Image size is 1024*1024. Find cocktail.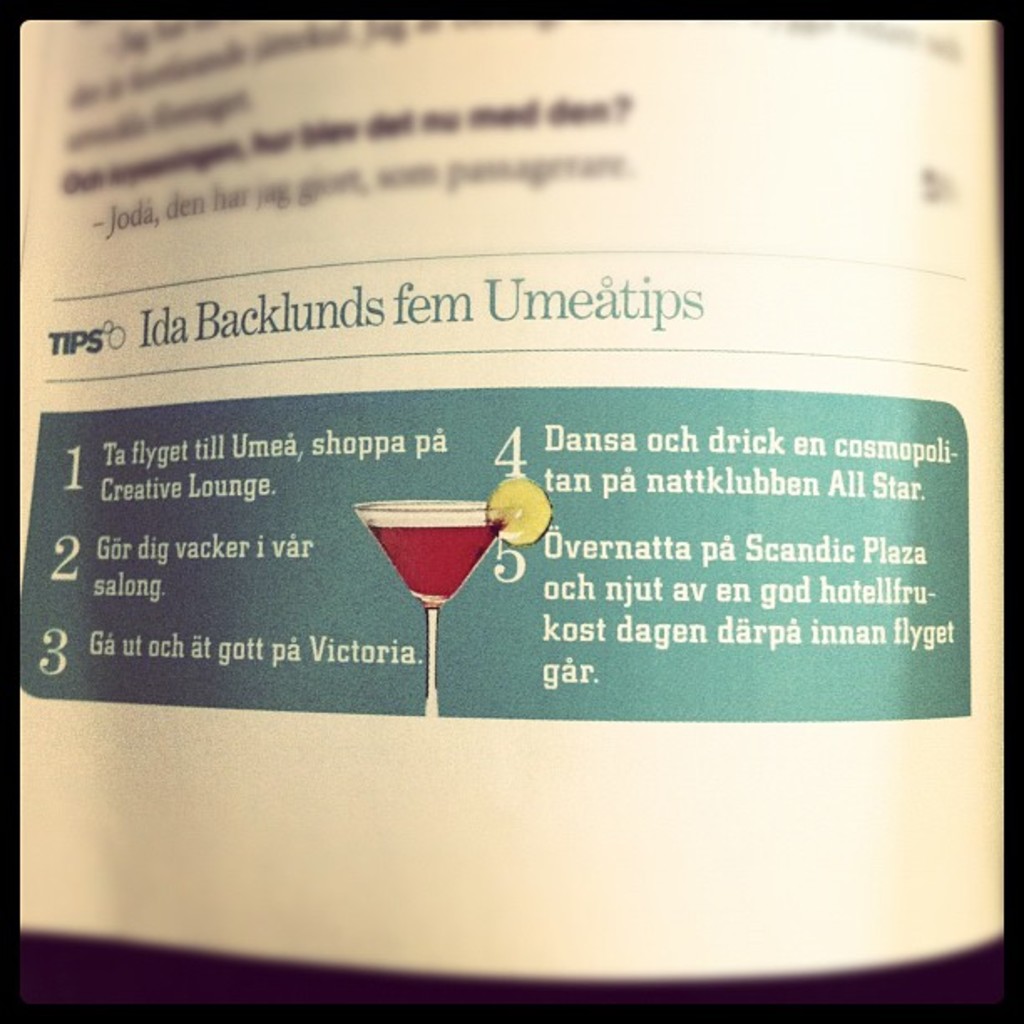
(350, 480, 554, 718).
